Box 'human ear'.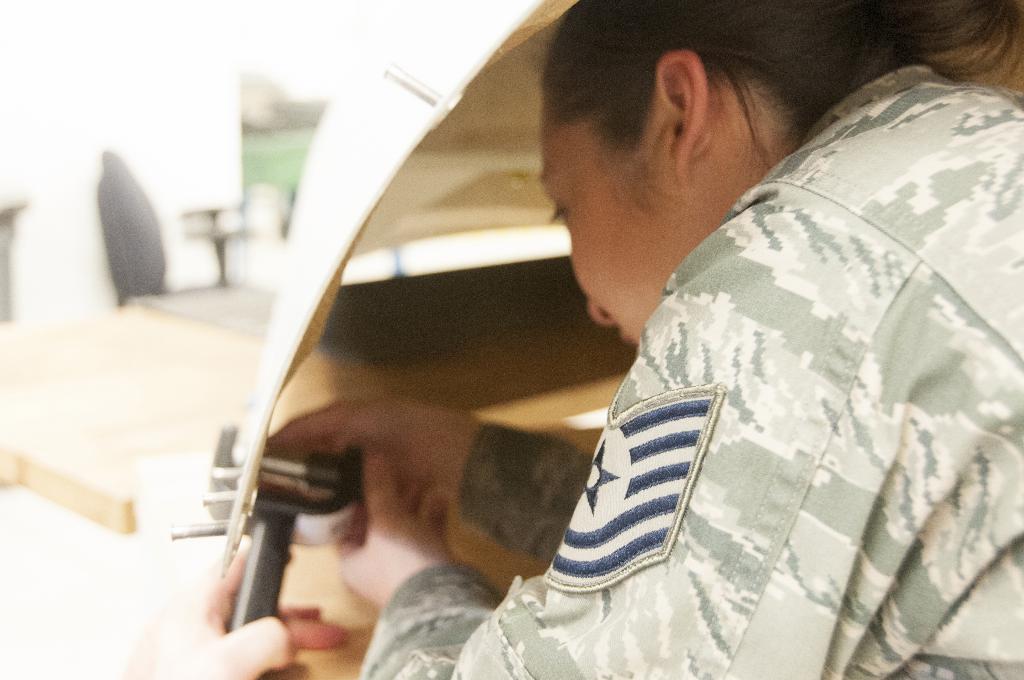
[656,45,714,186].
